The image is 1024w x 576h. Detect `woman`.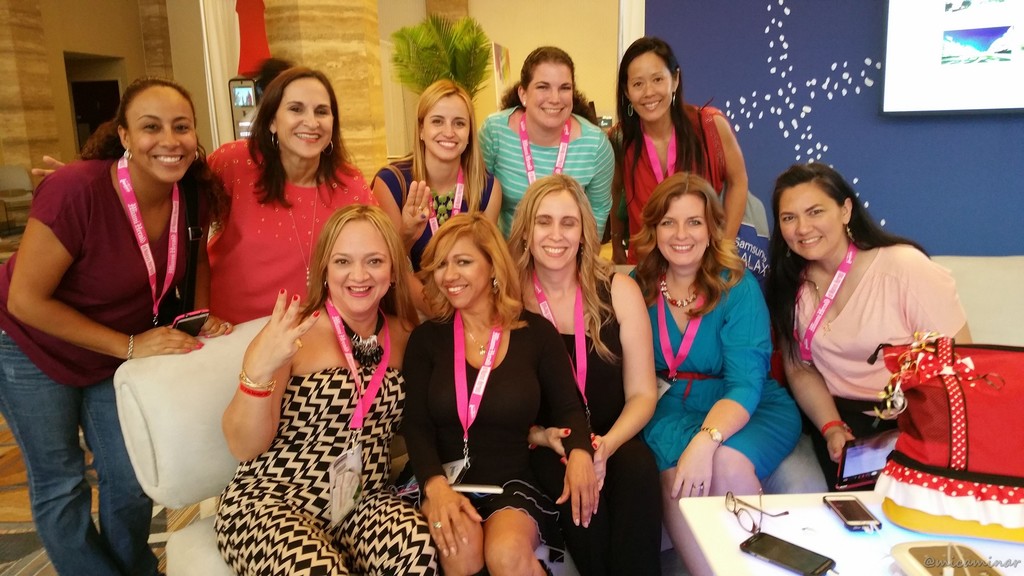
Detection: select_region(367, 83, 499, 314).
